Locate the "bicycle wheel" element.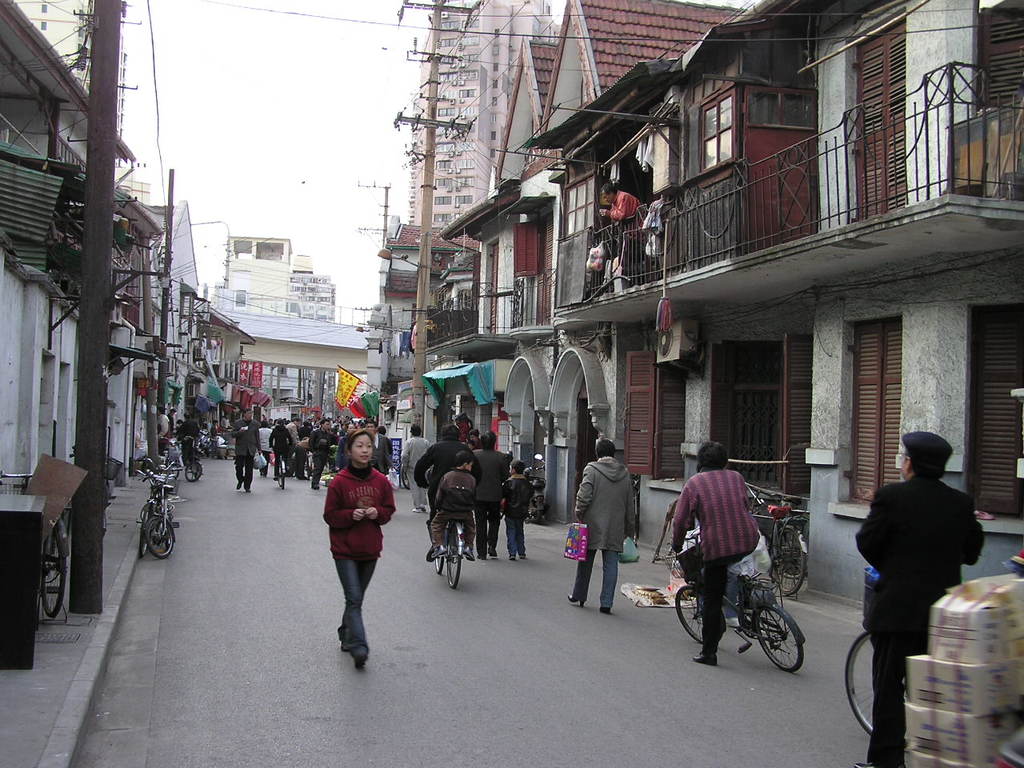
Element bbox: (432, 554, 444, 576).
